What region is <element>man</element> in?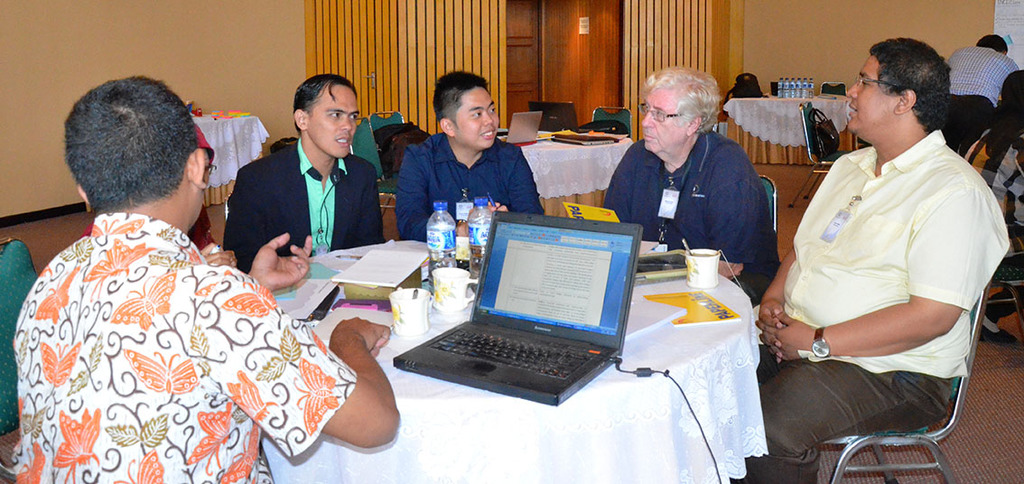
{"left": 946, "top": 29, "right": 1019, "bottom": 145}.
